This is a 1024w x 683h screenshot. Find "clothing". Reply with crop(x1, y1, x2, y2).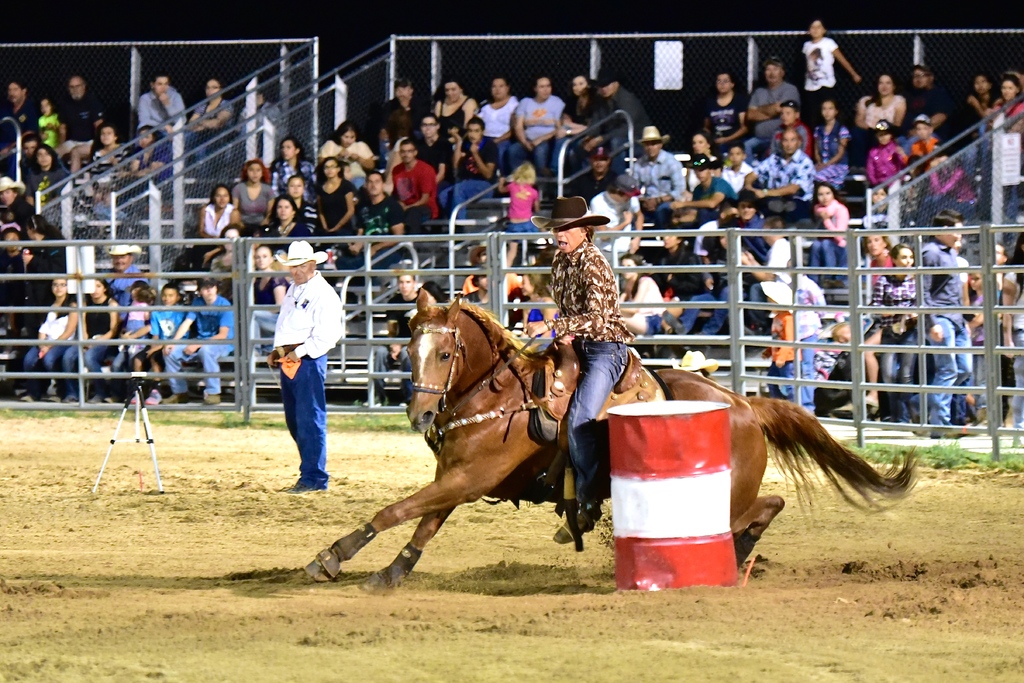
crop(469, 289, 492, 320).
